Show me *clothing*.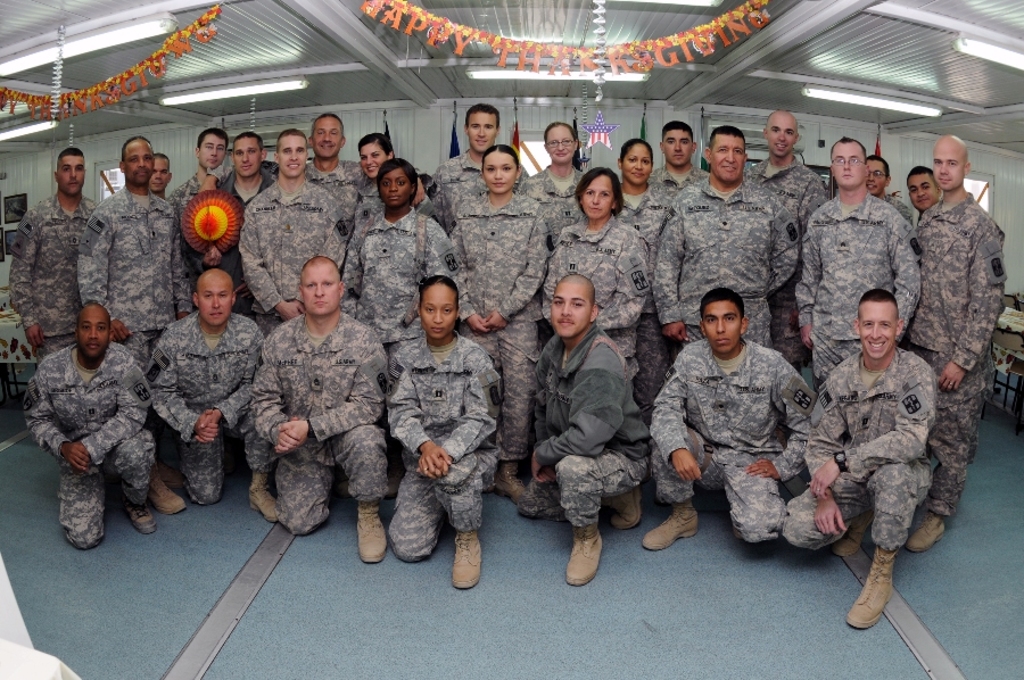
*clothing* is here: pyautogui.locateOnScreen(753, 143, 828, 346).
